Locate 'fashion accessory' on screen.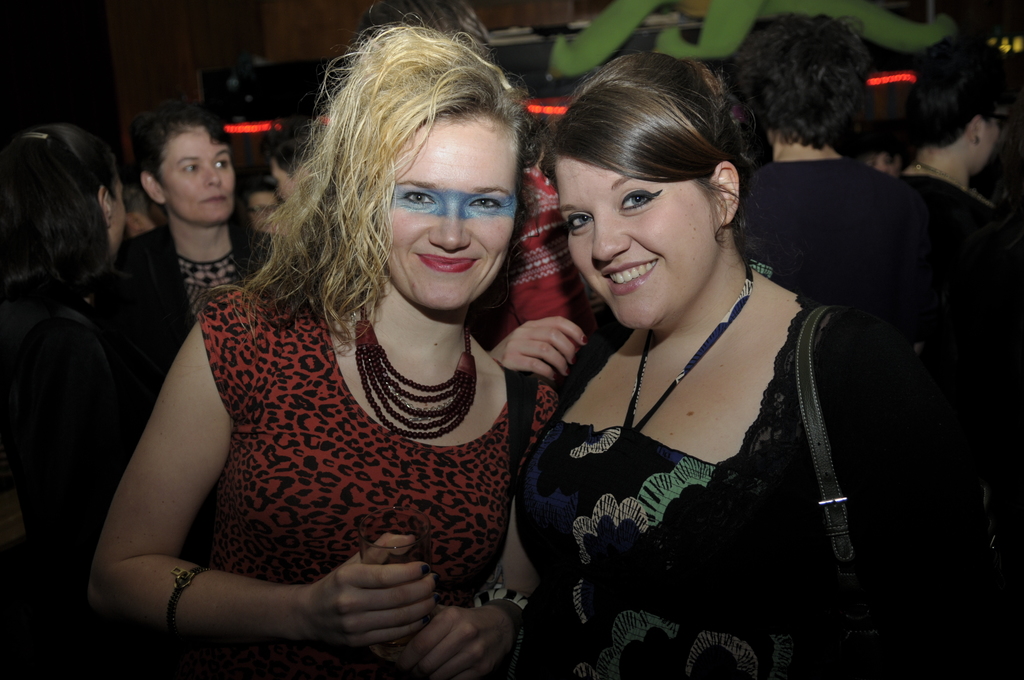
On screen at [left=973, top=132, right=982, bottom=145].
